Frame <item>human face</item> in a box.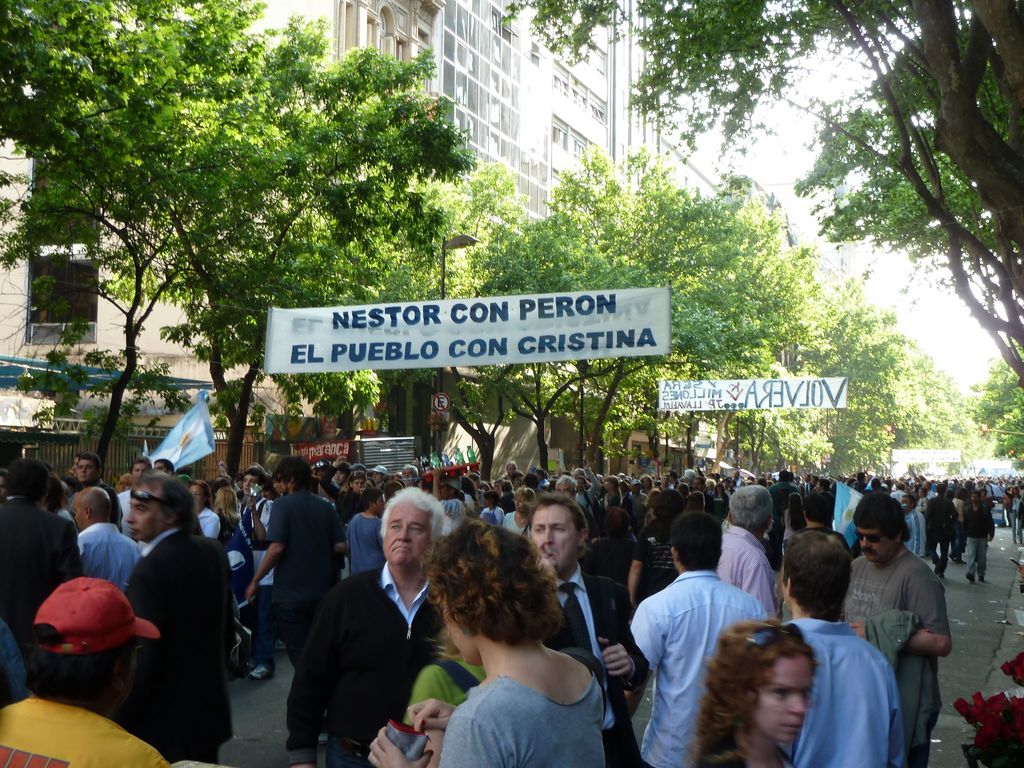
(x1=131, y1=460, x2=146, y2=479).
